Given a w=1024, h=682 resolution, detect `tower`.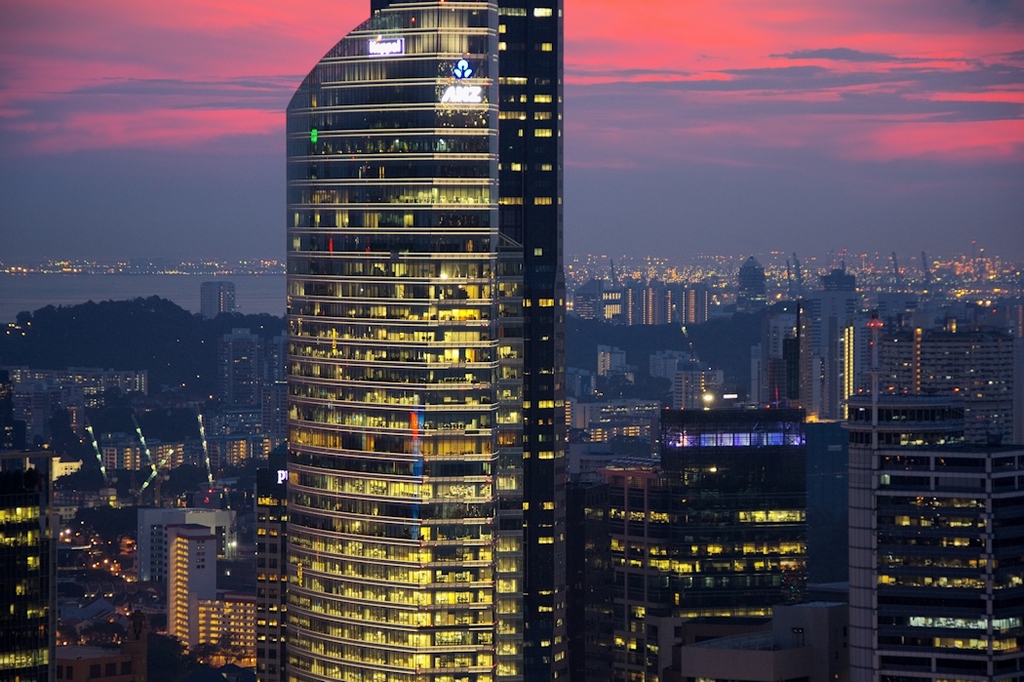
580 406 809 681.
